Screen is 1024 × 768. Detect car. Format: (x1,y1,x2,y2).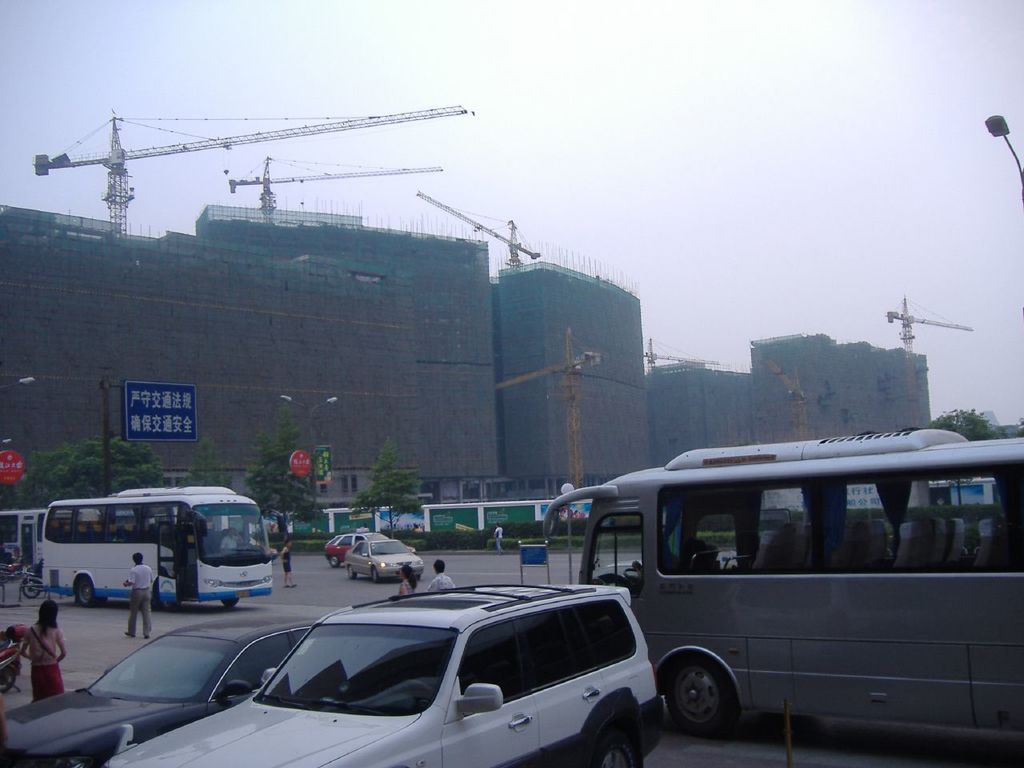
(137,582,661,767).
